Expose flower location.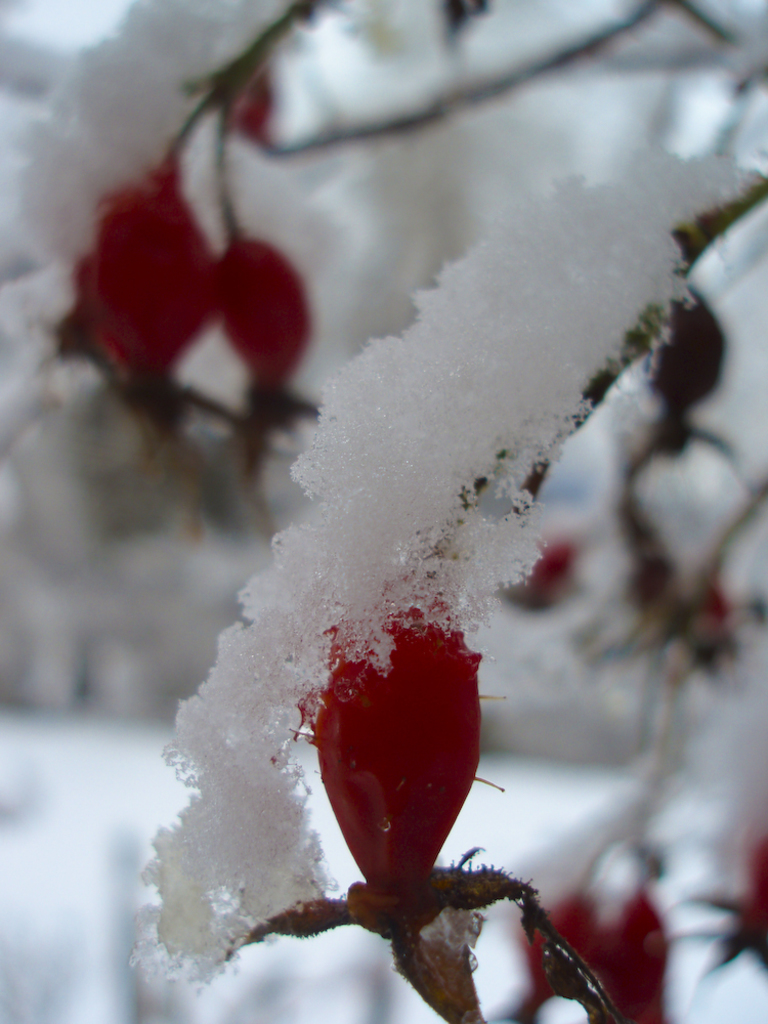
Exposed at bbox=(290, 577, 511, 895).
